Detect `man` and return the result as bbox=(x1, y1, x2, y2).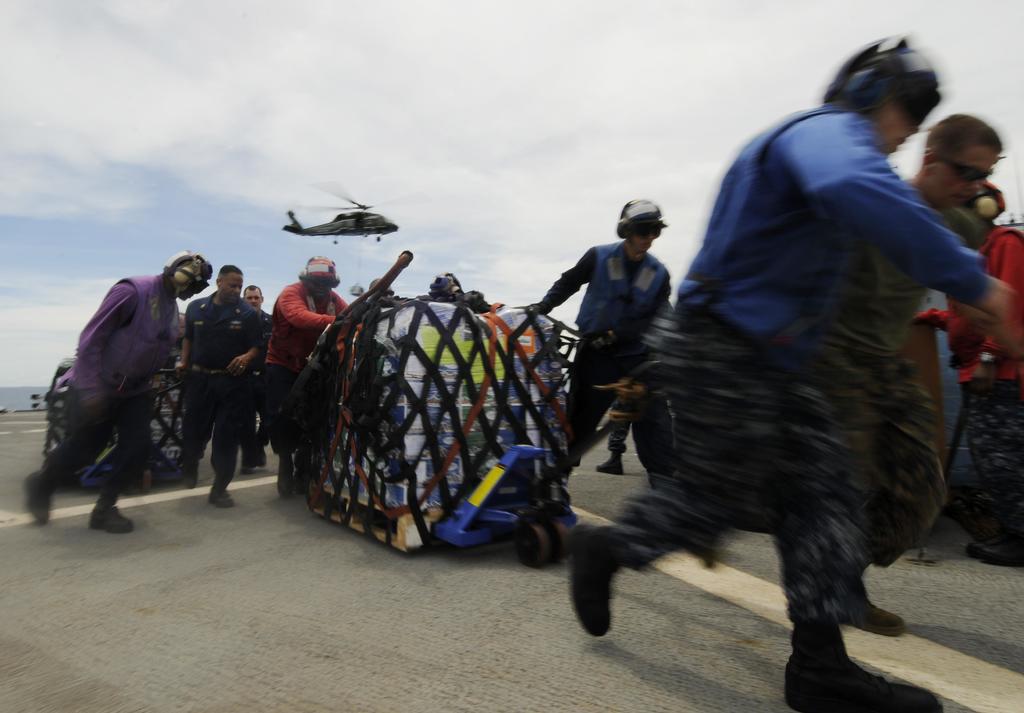
bbox=(366, 276, 396, 303).
